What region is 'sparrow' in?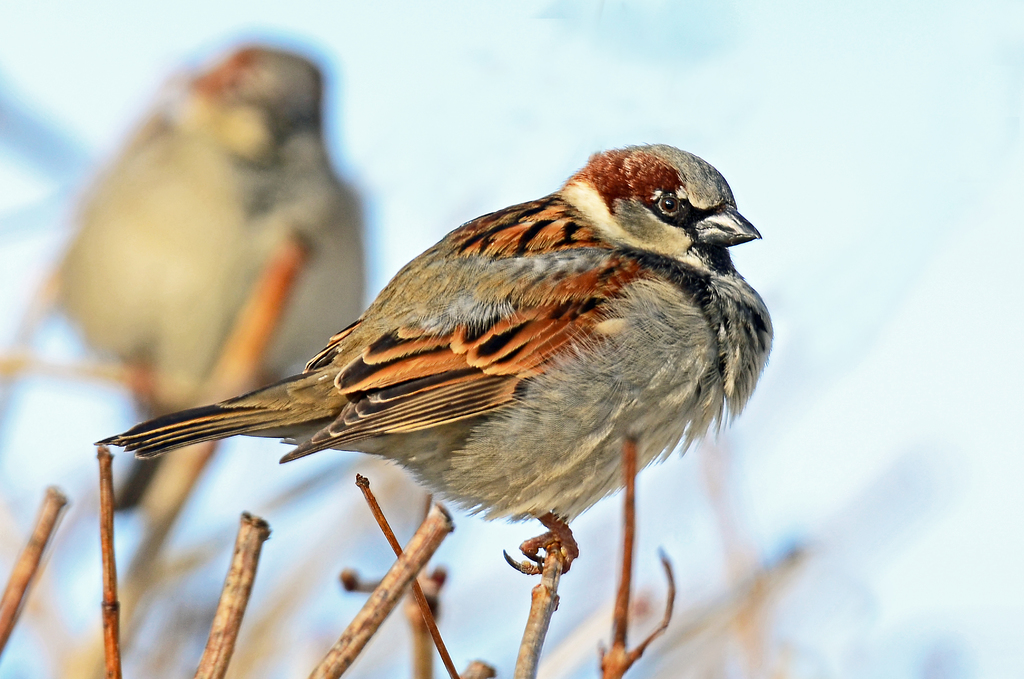
bbox=[46, 43, 374, 505].
